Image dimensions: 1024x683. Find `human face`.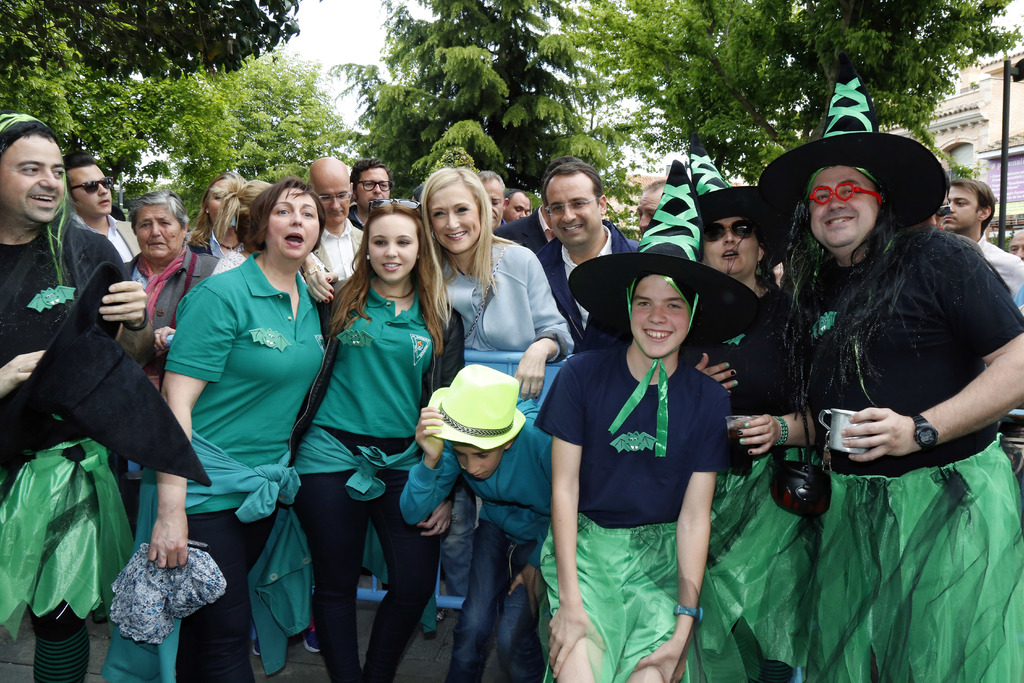
Rect(369, 216, 416, 275).
